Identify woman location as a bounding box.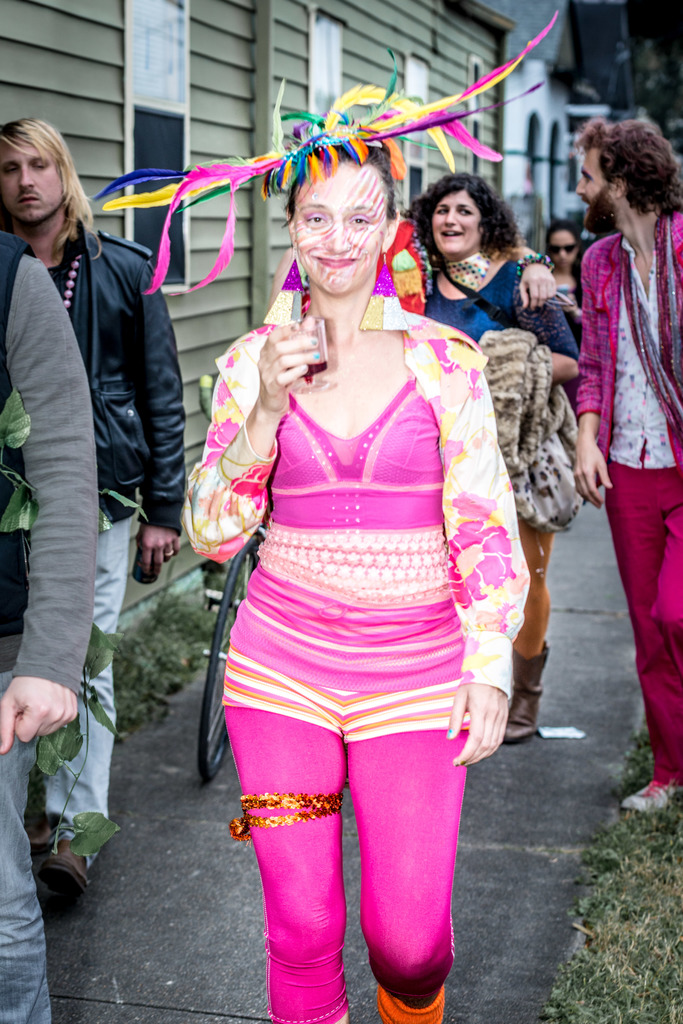
<box>191,130,524,972</box>.
